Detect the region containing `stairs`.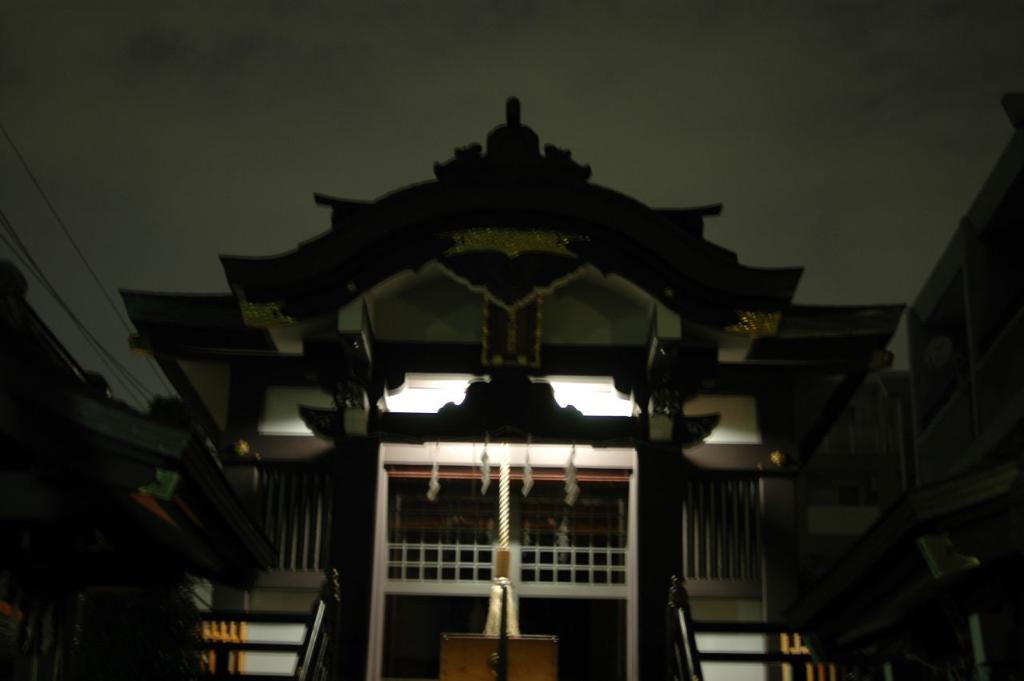
locate(58, 607, 314, 680).
